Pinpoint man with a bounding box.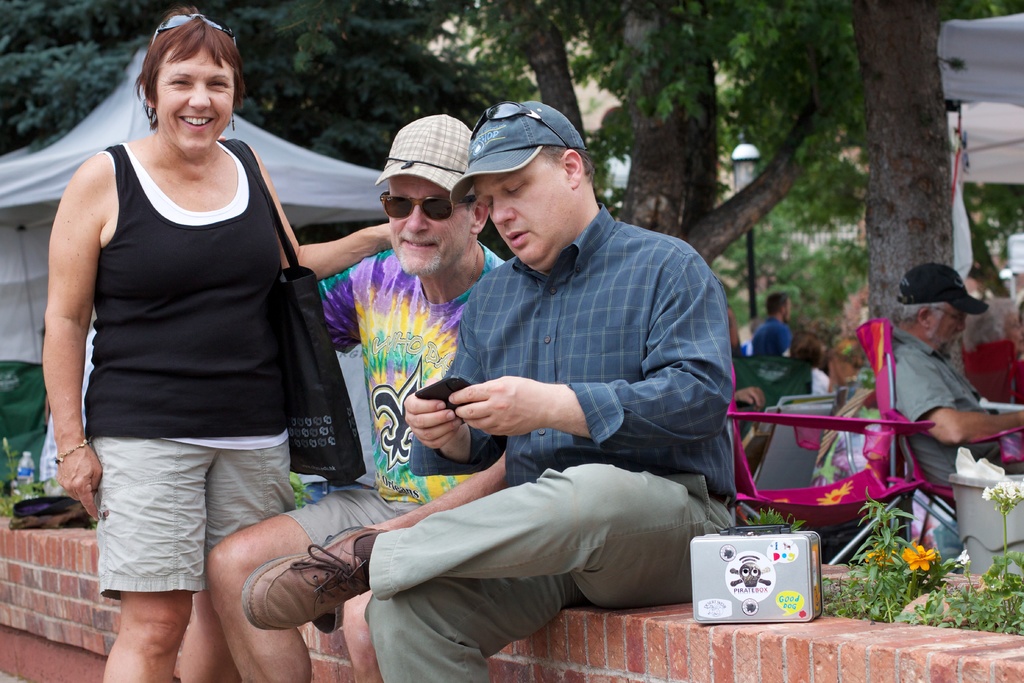
bbox(240, 94, 737, 682).
